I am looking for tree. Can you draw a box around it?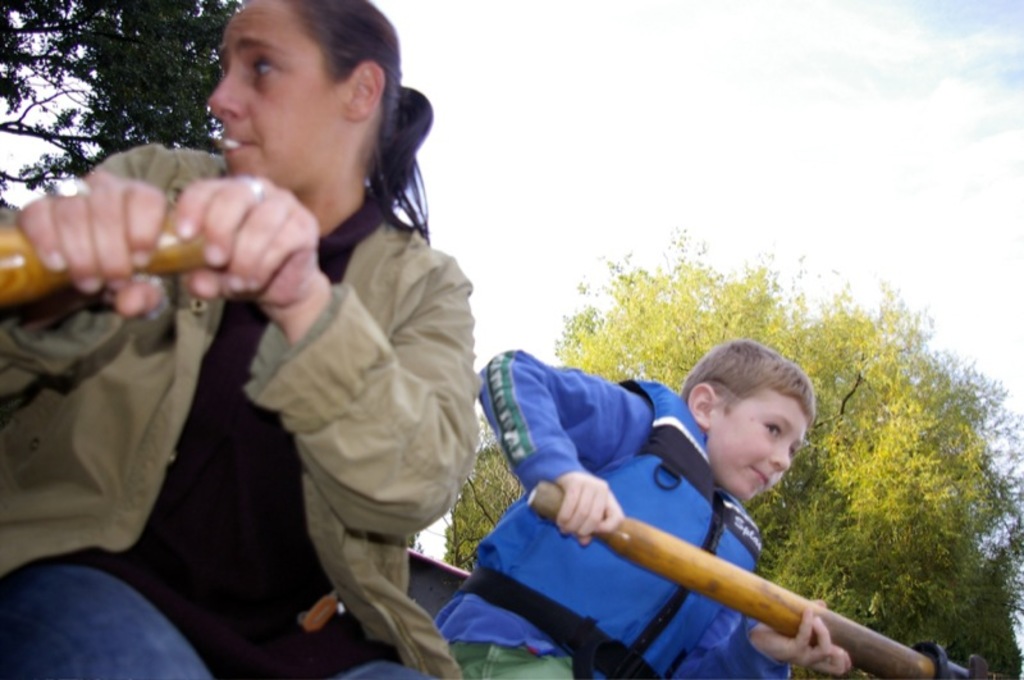
Sure, the bounding box is 0/0/243/214.
